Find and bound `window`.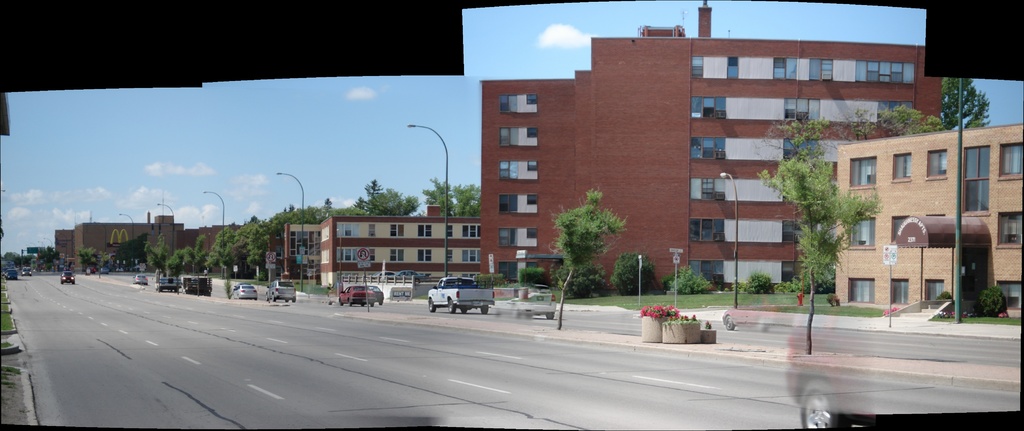
Bound: 496,226,538,251.
